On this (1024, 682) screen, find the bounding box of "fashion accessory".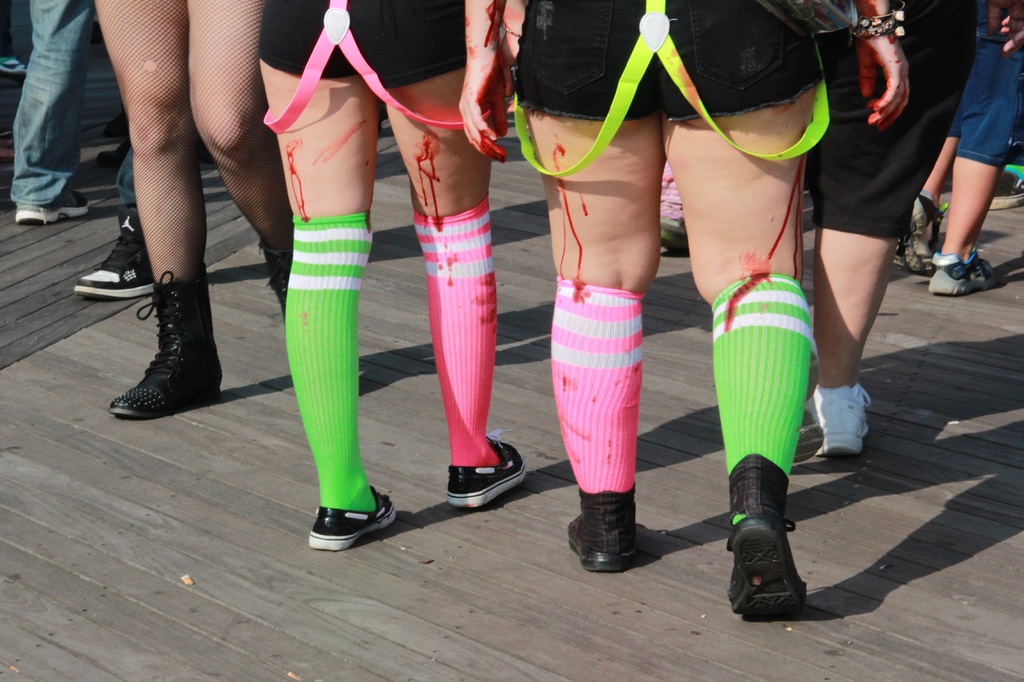
Bounding box: 12:189:83:234.
